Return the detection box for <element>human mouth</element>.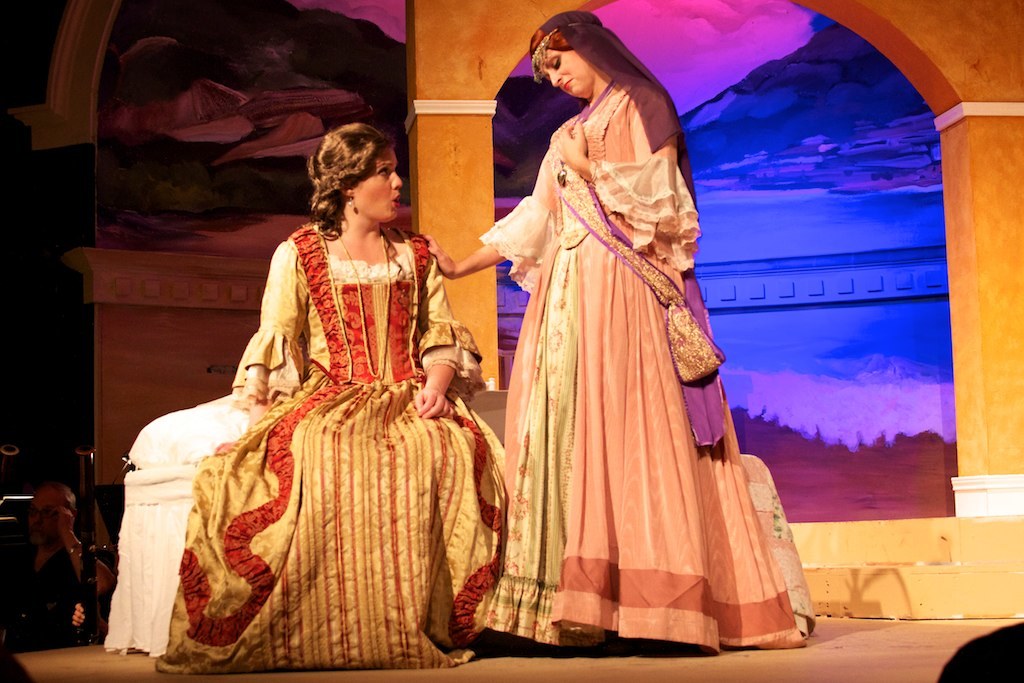
left=388, top=189, right=400, bottom=207.
